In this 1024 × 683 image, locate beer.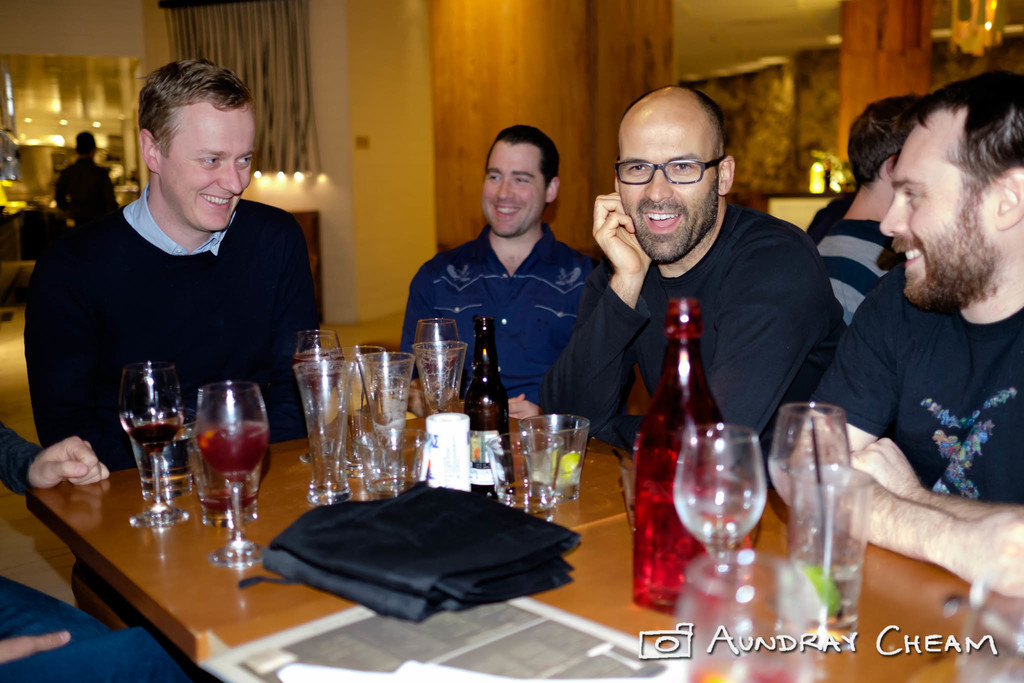
Bounding box: region(355, 352, 405, 499).
